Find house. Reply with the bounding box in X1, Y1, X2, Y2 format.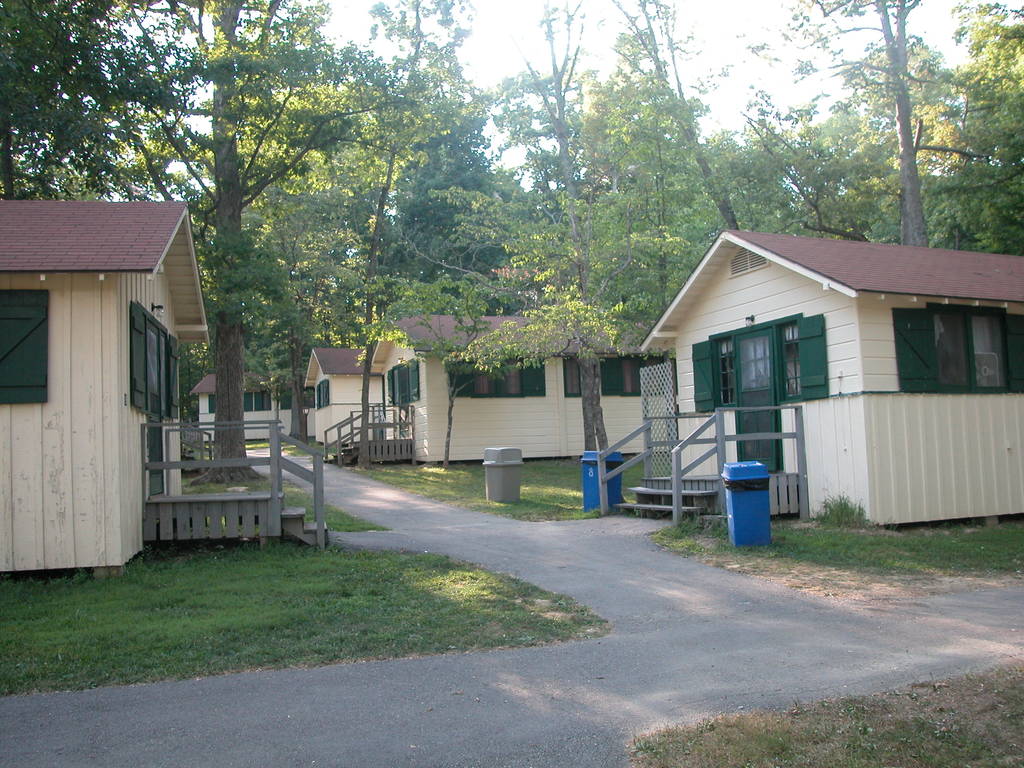
189, 343, 313, 449.
